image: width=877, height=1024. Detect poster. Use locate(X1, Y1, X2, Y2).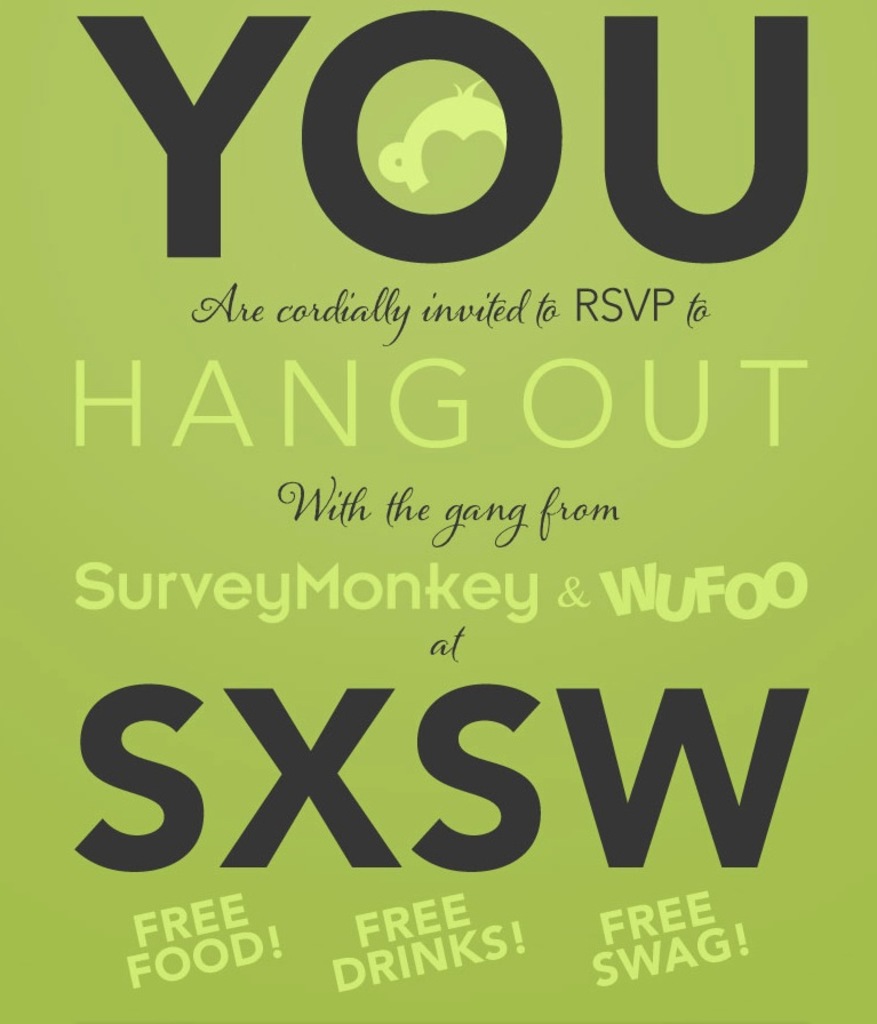
locate(0, 0, 876, 1023).
